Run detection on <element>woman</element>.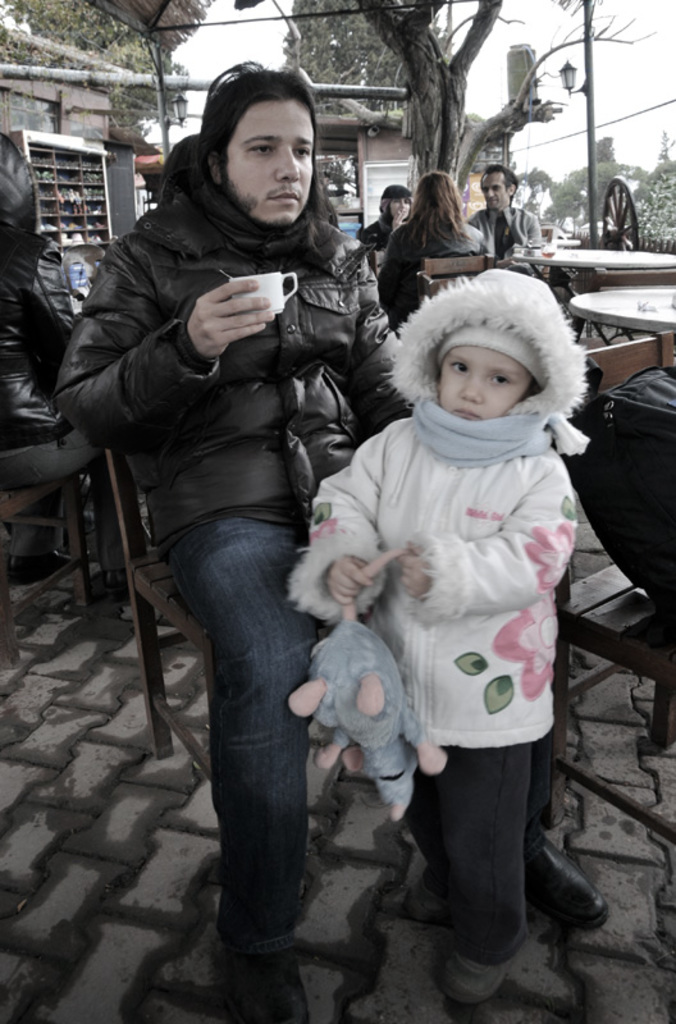
Result: box=[371, 160, 499, 332].
